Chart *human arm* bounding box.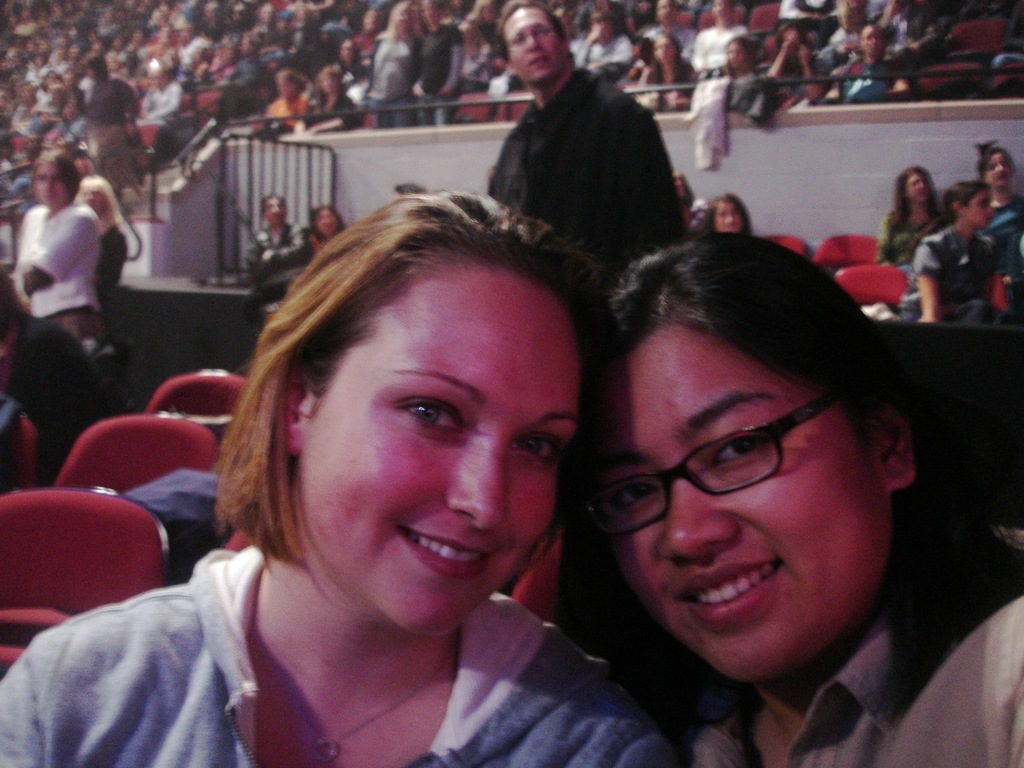
Charted: 94 230 136 304.
